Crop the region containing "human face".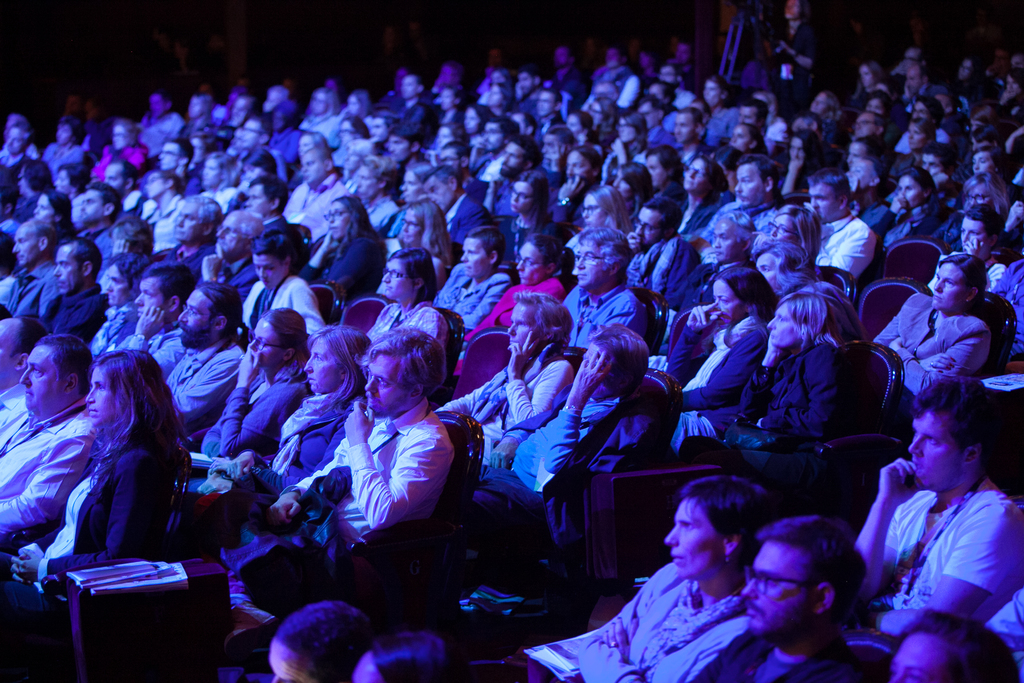
Crop region: 786,138,807,169.
